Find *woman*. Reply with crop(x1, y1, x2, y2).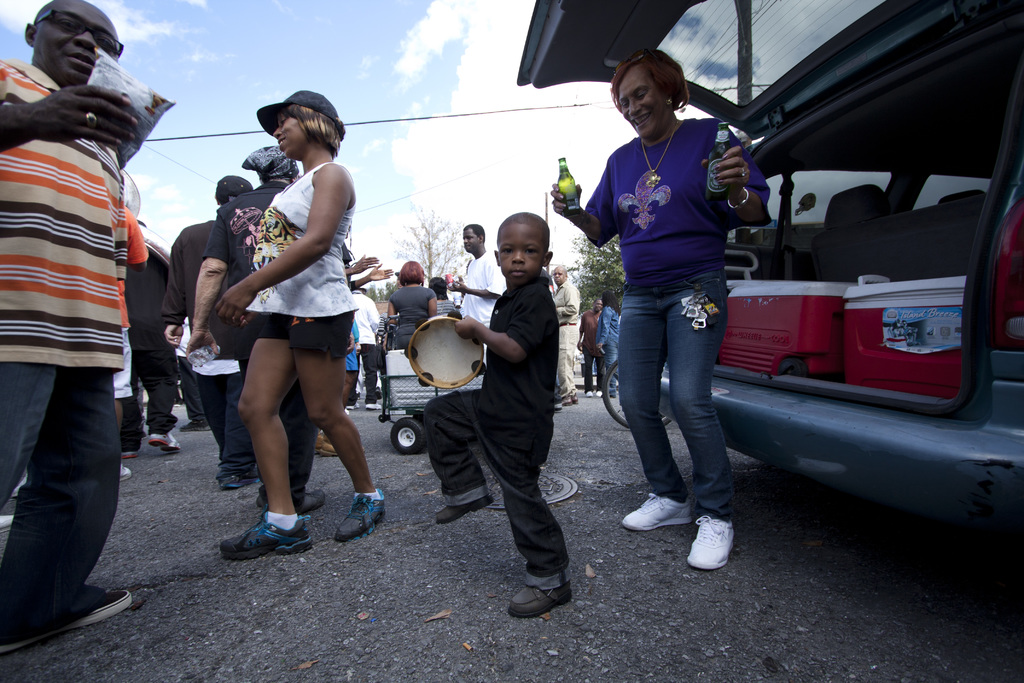
crop(192, 113, 364, 543).
